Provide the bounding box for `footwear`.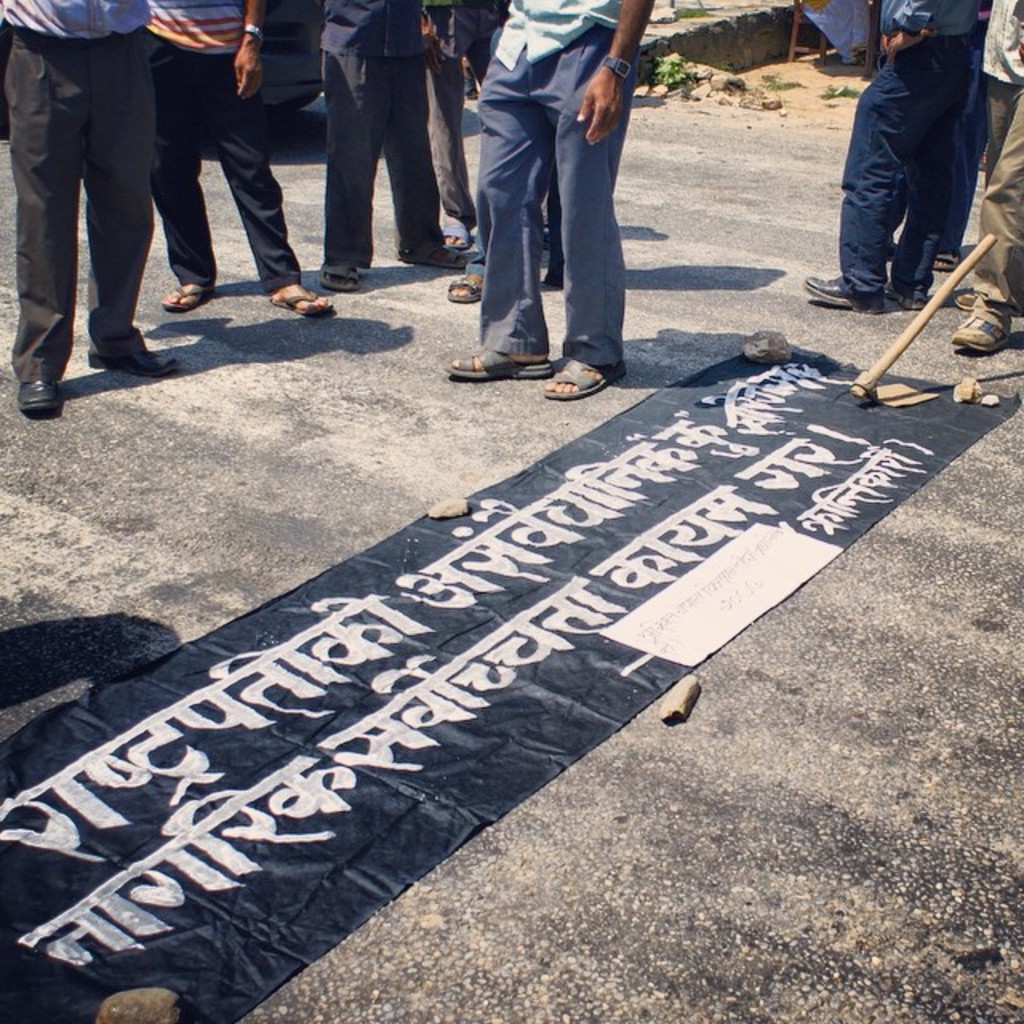
446 349 546 379.
